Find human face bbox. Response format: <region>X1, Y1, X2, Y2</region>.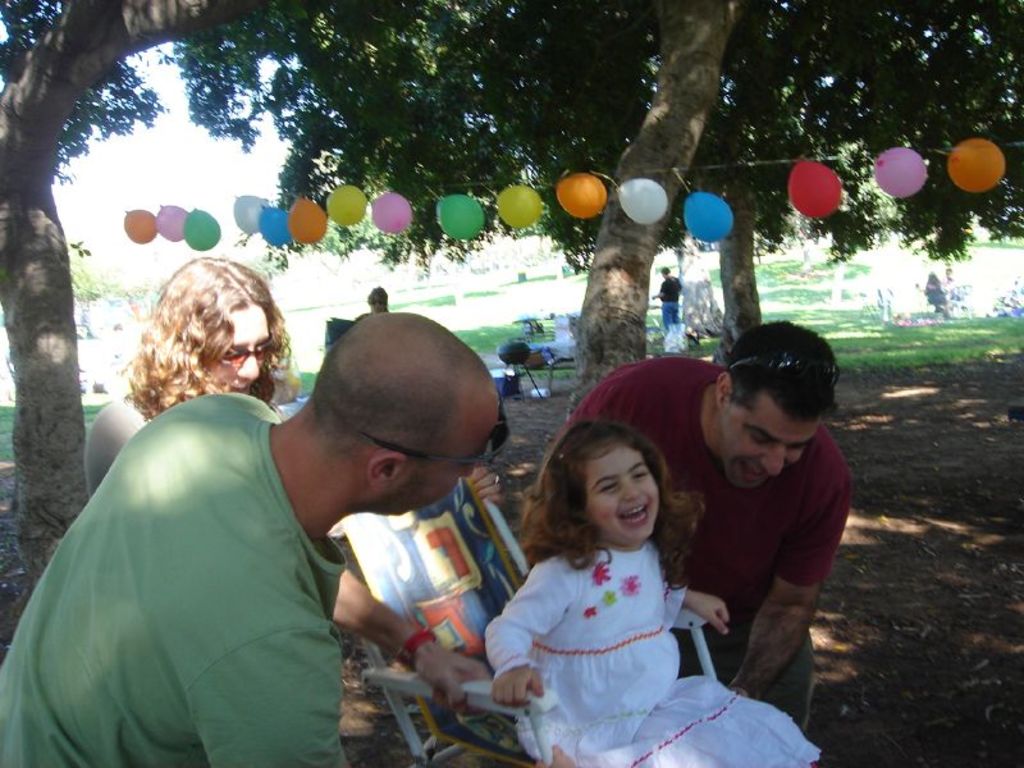
<region>408, 394, 494, 515</region>.
